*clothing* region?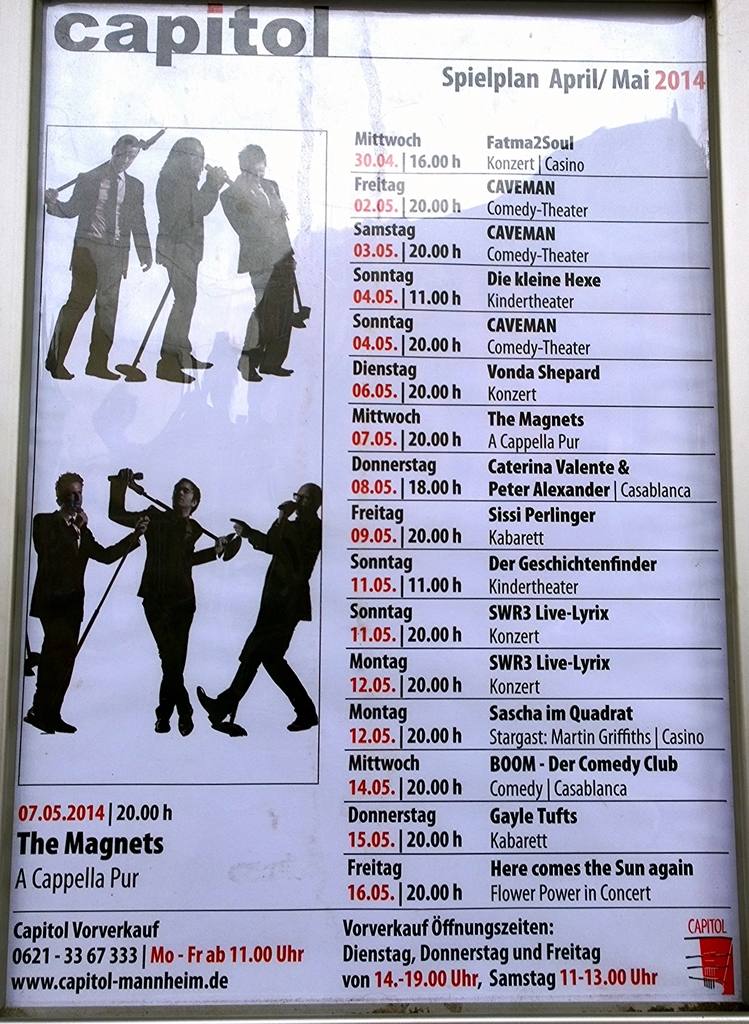
<box>36,502,147,720</box>
